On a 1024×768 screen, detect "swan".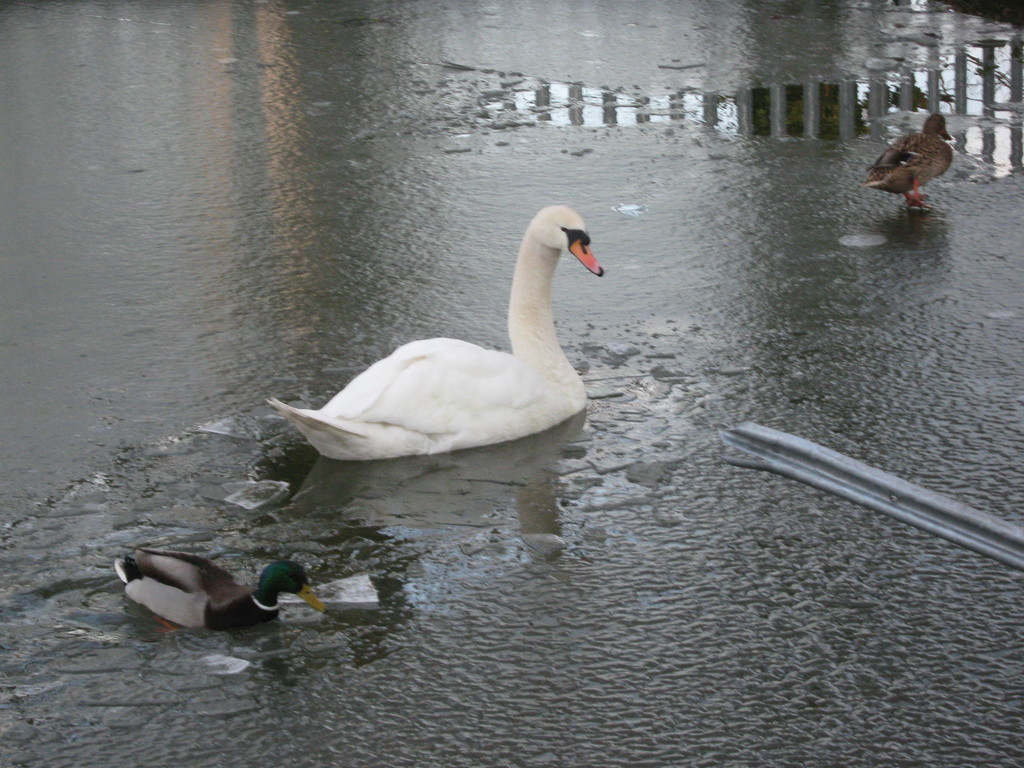
box=[264, 194, 614, 454].
